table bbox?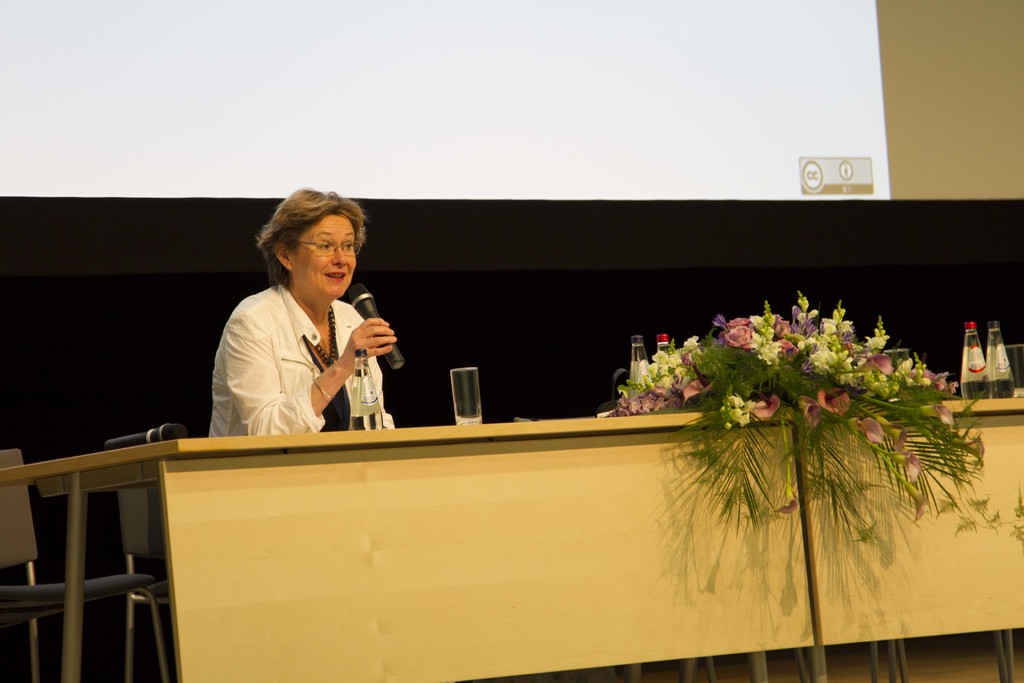
28:413:892:671
